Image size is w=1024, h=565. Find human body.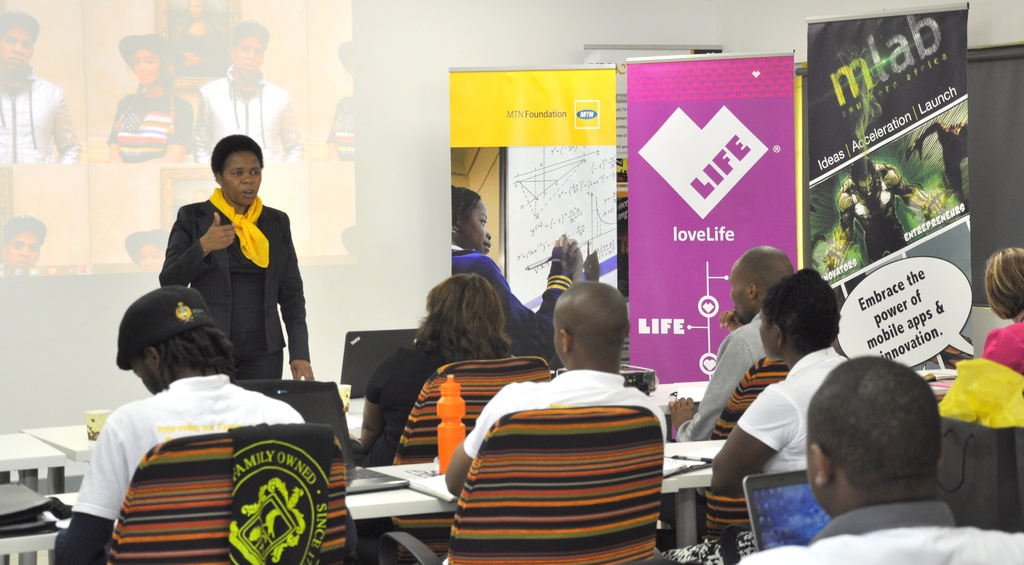
left=675, top=247, right=797, bottom=443.
